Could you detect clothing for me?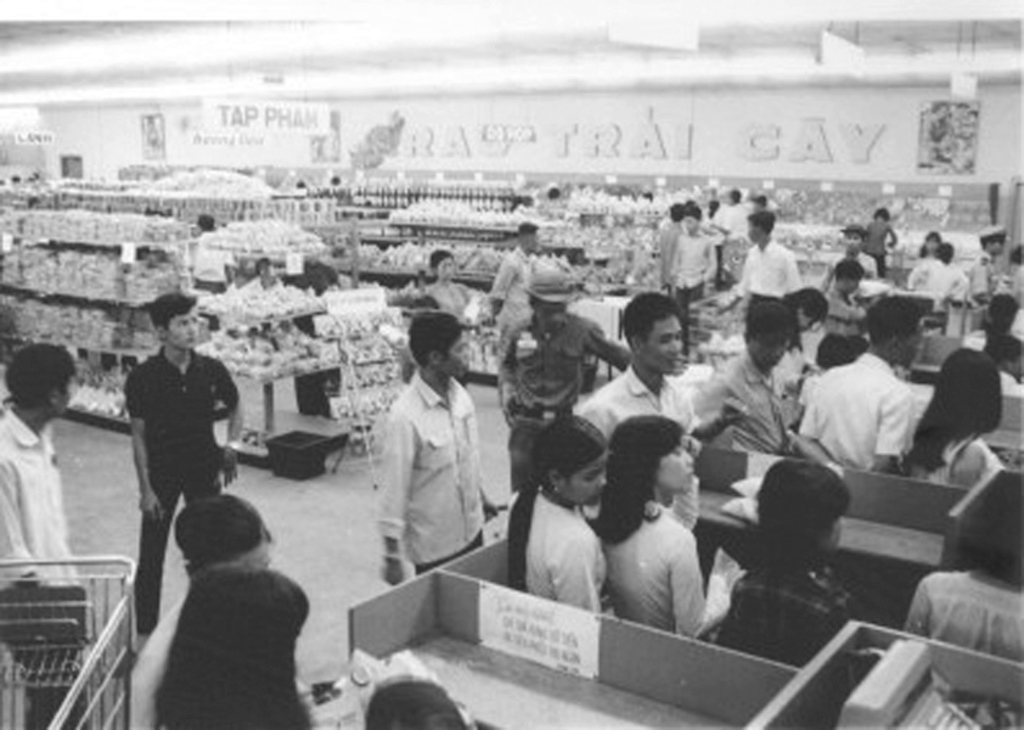
Detection result: [607, 476, 746, 638].
